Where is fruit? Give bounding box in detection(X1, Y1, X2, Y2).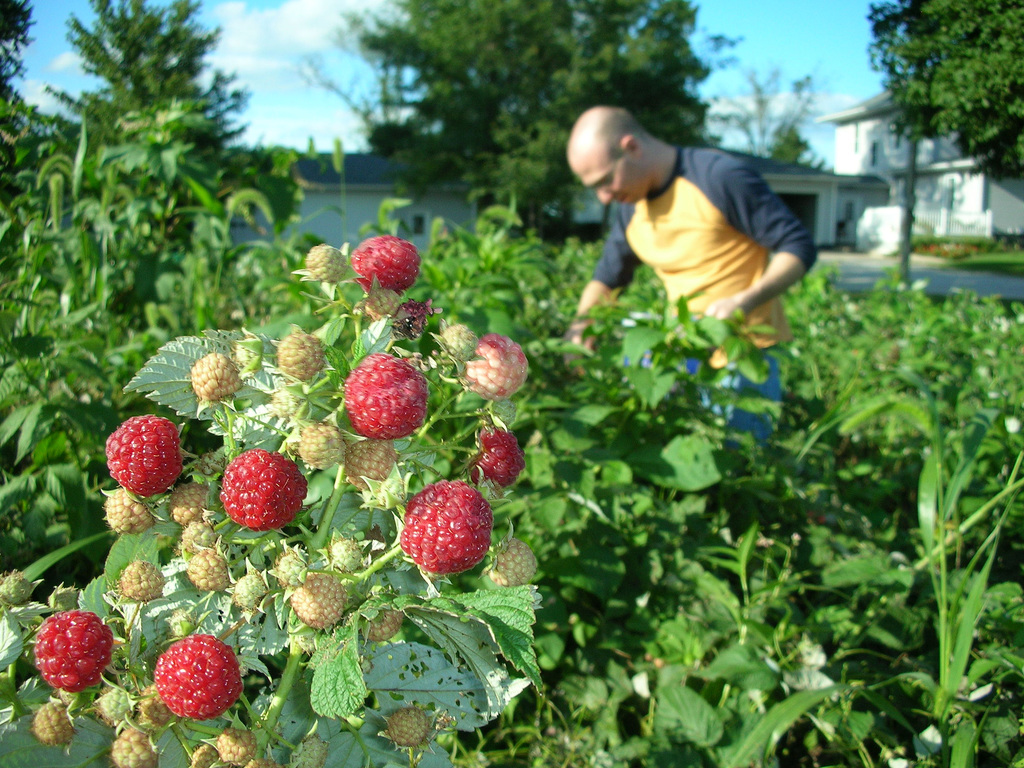
detection(364, 287, 403, 328).
